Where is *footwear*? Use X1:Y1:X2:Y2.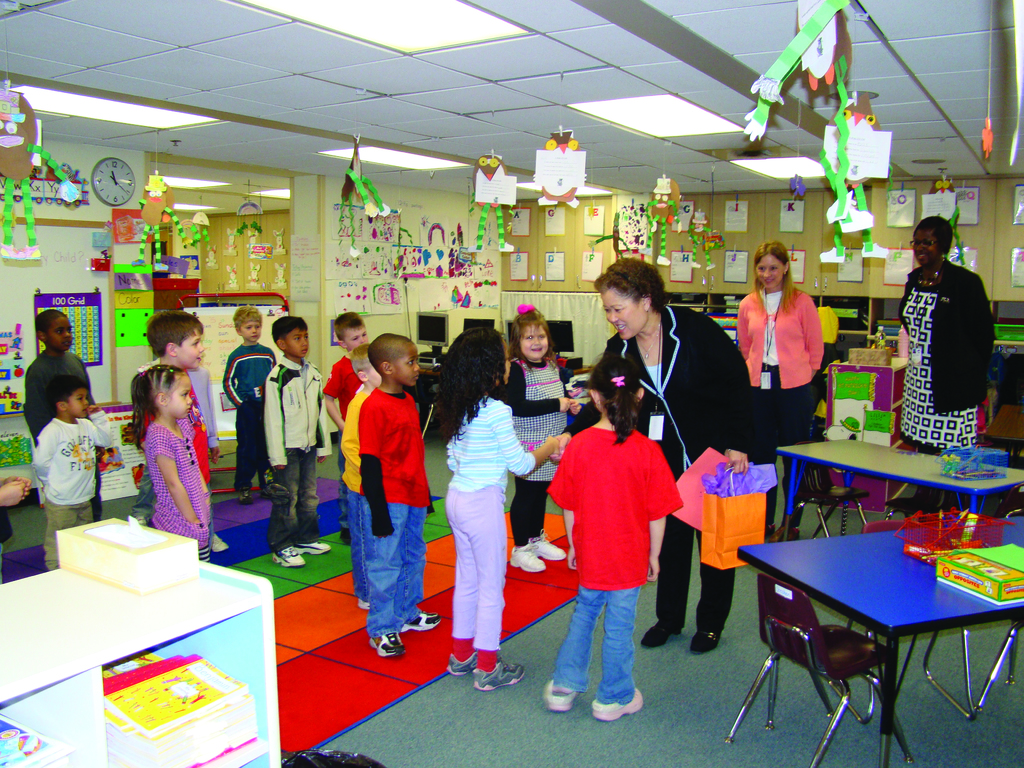
637:621:687:650.
